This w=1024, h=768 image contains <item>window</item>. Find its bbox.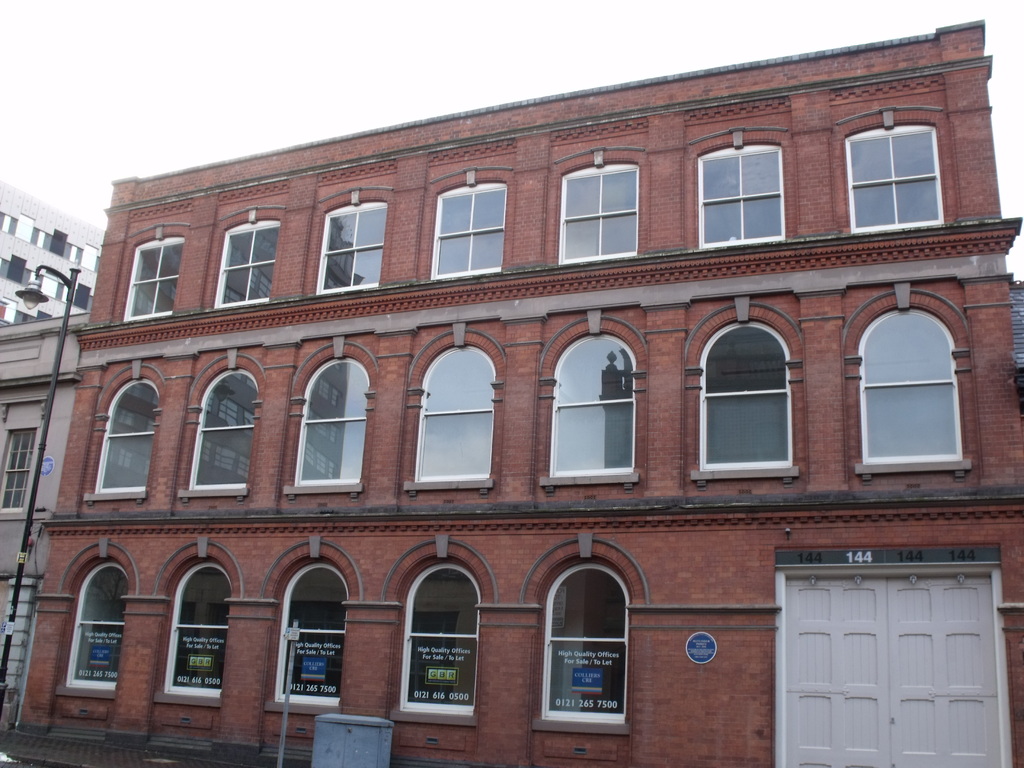
<region>171, 346, 269, 506</region>.
